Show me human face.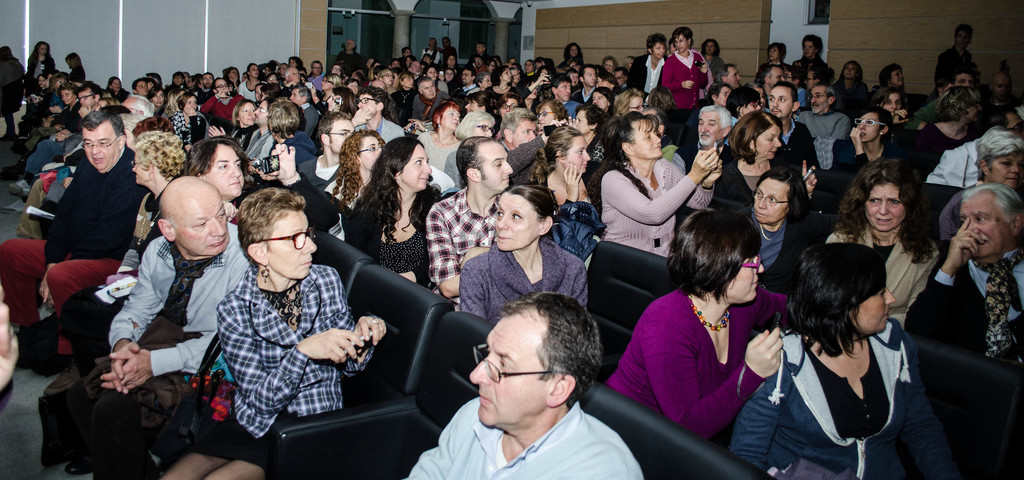
human face is here: (x1=250, y1=65, x2=259, y2=79).
